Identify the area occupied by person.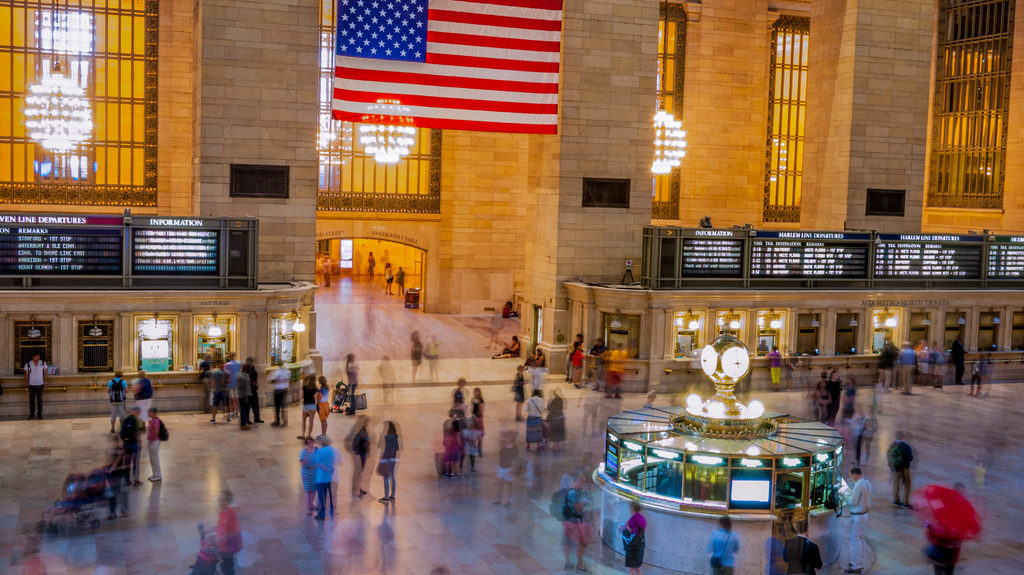
Area: bbox=(305, 430, 326, 521).
